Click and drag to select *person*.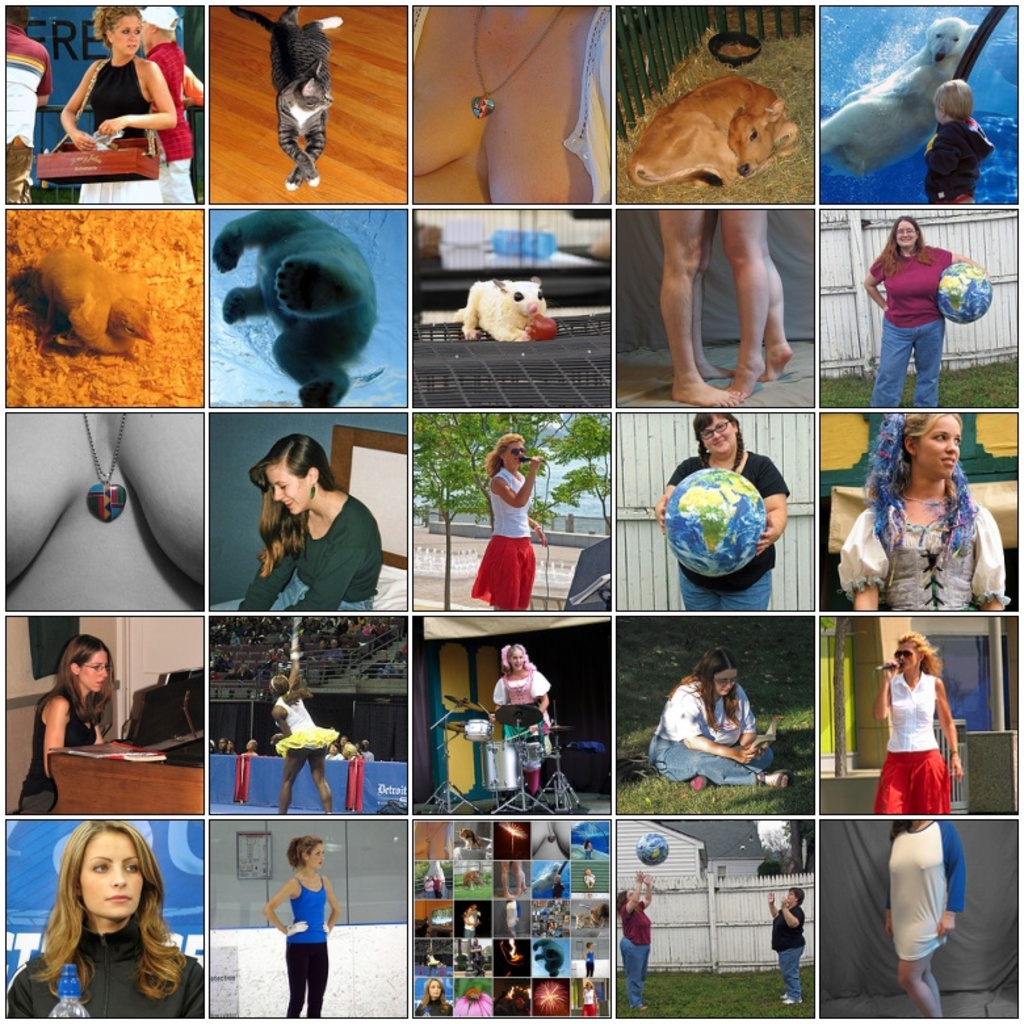
Selection: Rect(416, 981, 448, 1016).
